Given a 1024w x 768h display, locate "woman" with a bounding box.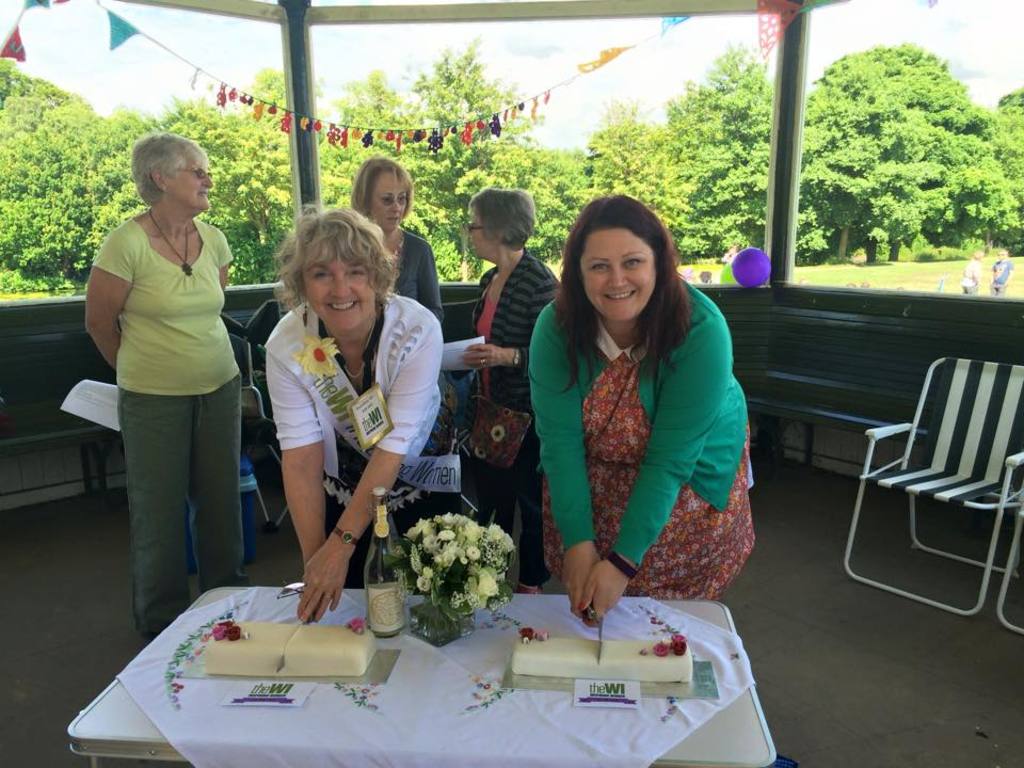
Located: crop(345, 156, 475, 334).
